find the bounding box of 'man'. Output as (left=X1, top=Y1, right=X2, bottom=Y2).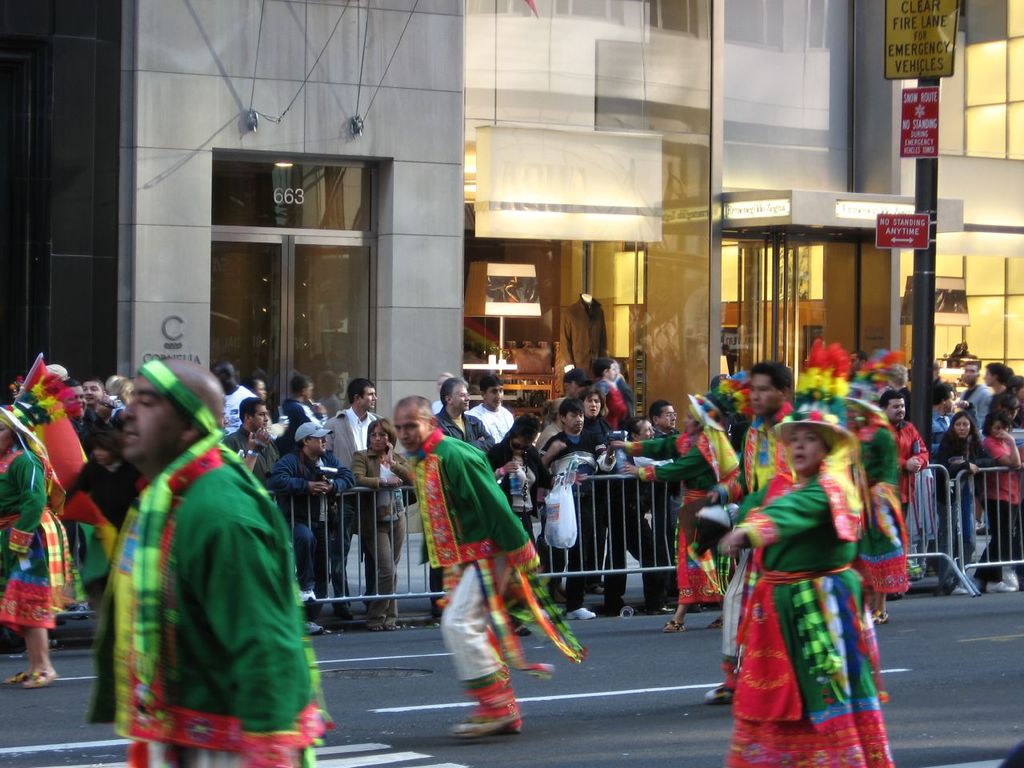
(left=102, top=370, right=322, bottom=758).
